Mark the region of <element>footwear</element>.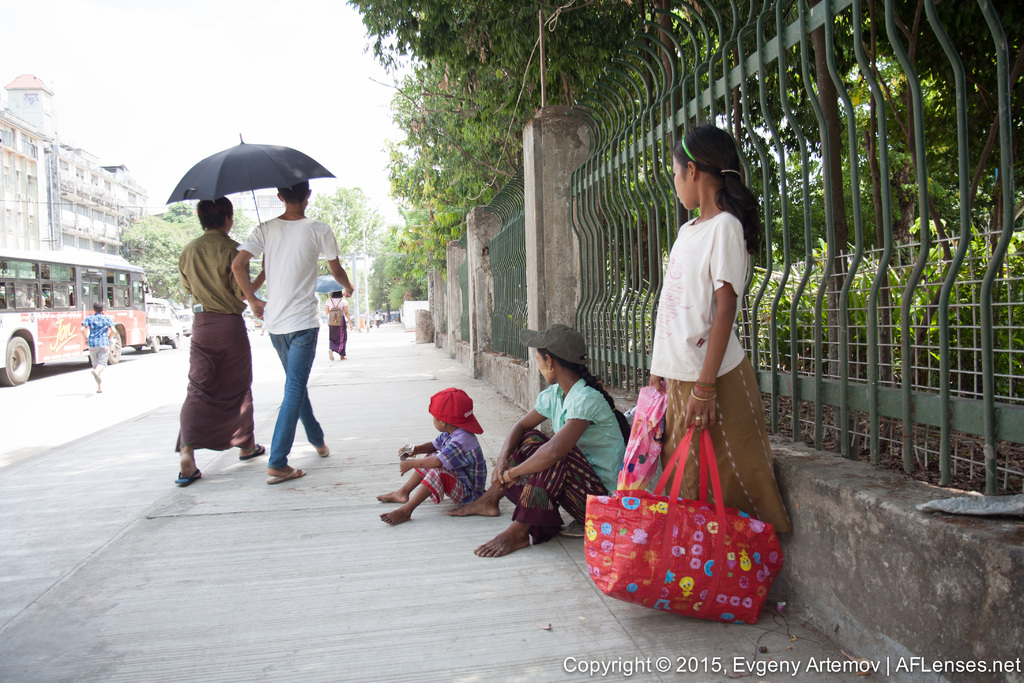
Region: (267, 465, 305, 482).
